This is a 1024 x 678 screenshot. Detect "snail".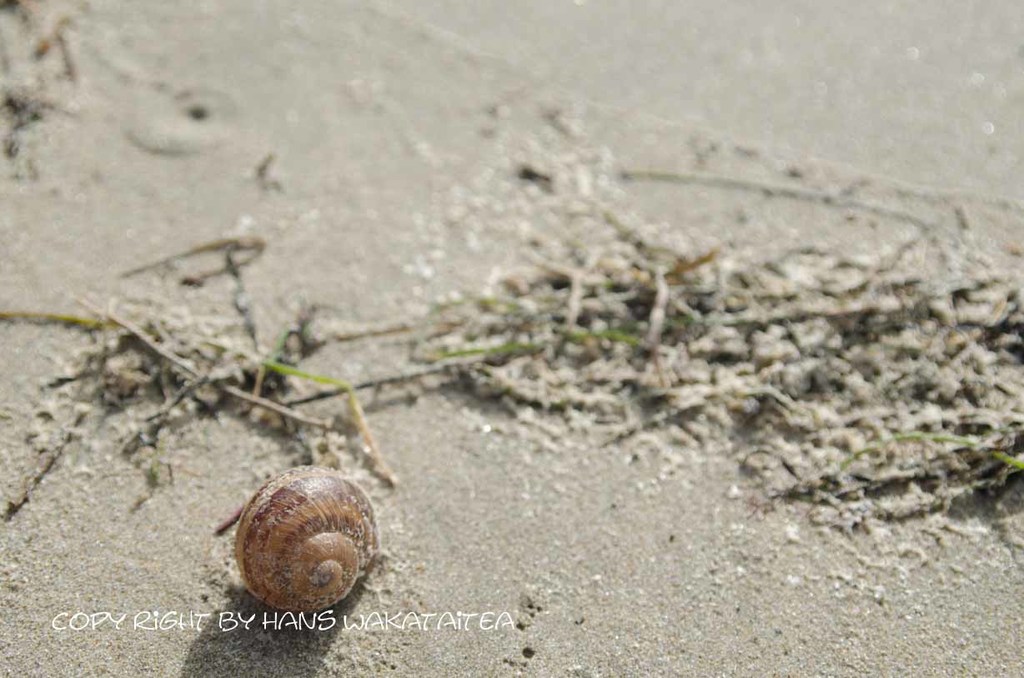
Rect(228, 455, 386, 615).
